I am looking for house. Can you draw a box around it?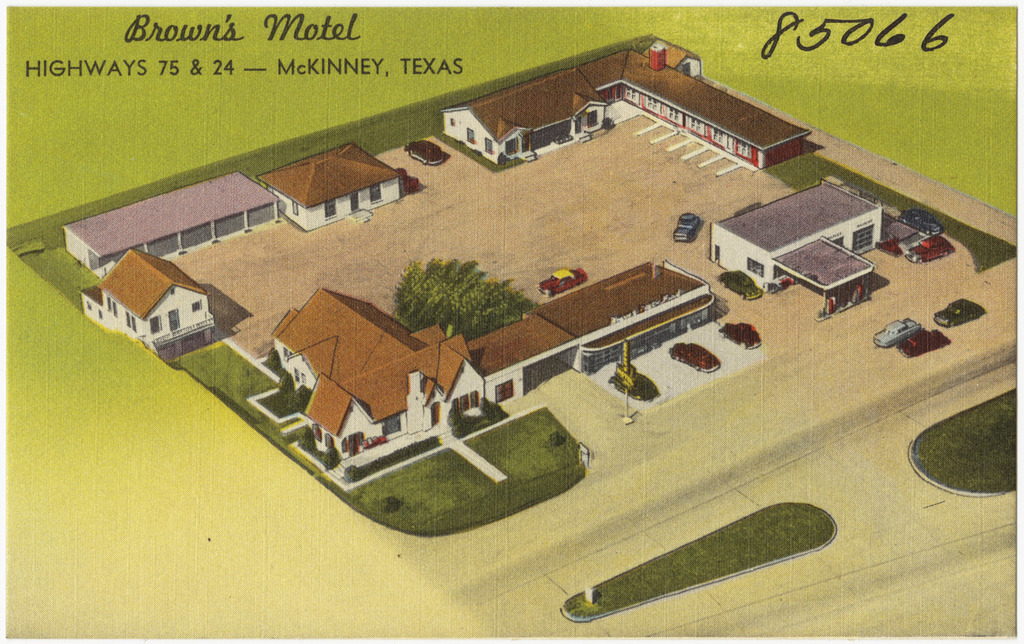
Sure, the bounding box is <box>57,163,288,280</box>.
